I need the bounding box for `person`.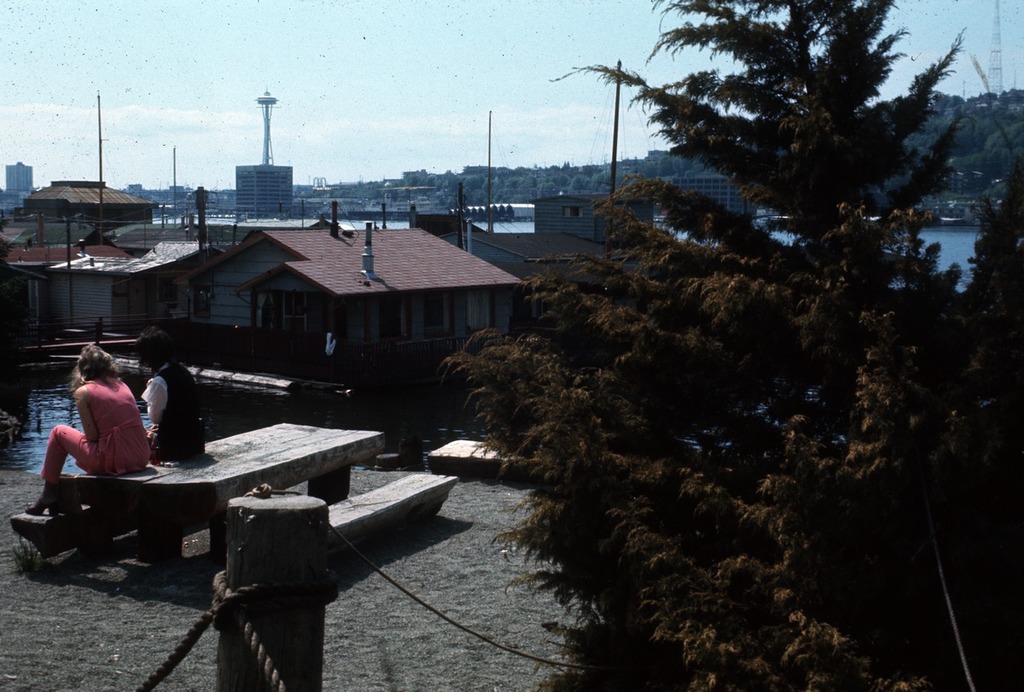
Here it is: crop(143, 329, 210, 463).
